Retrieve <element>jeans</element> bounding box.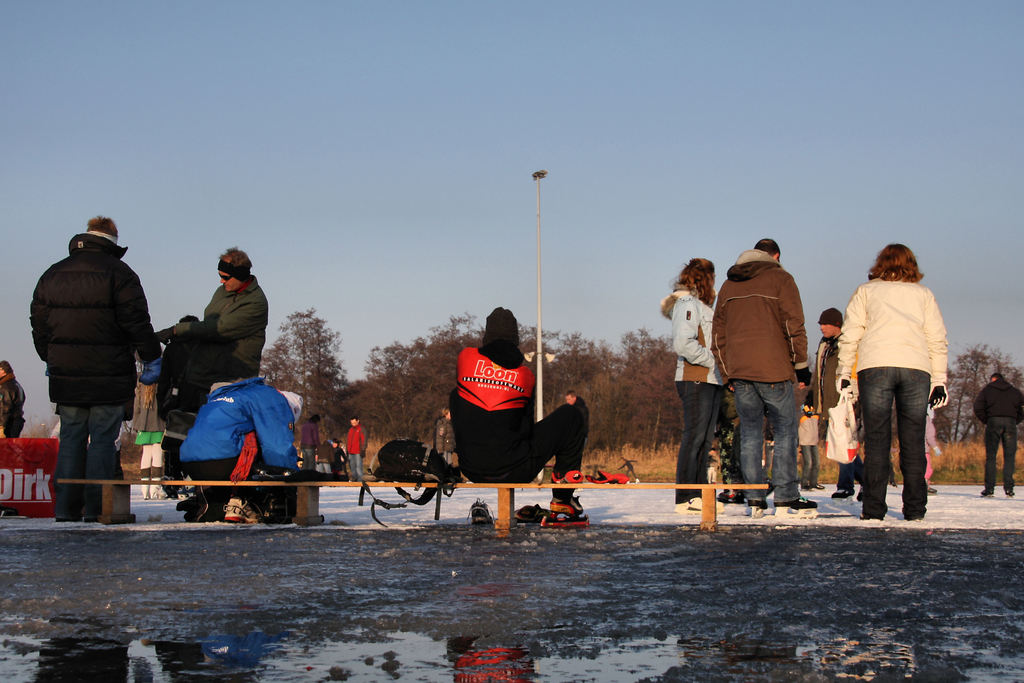
Bounding box: 440:449:452:464.
